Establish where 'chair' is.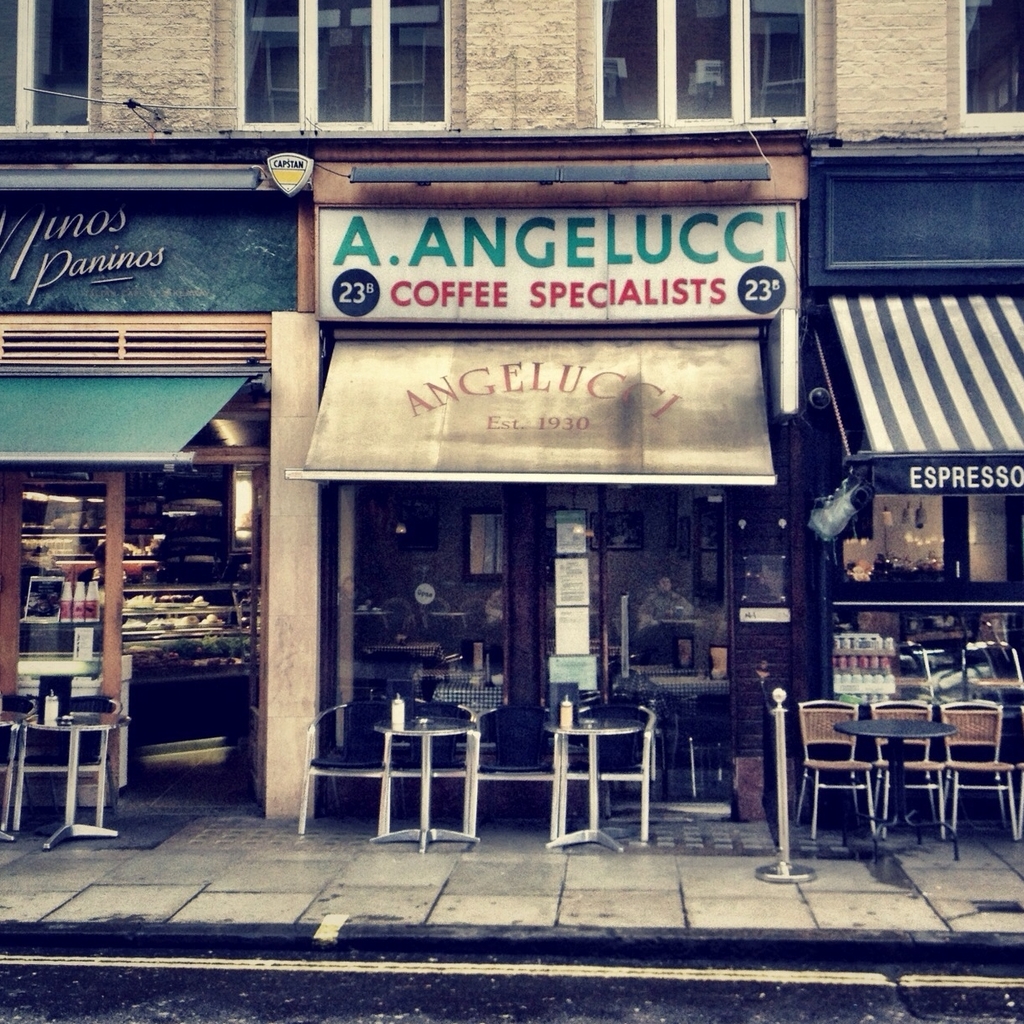
Established at 11, 693, 122, 834.
